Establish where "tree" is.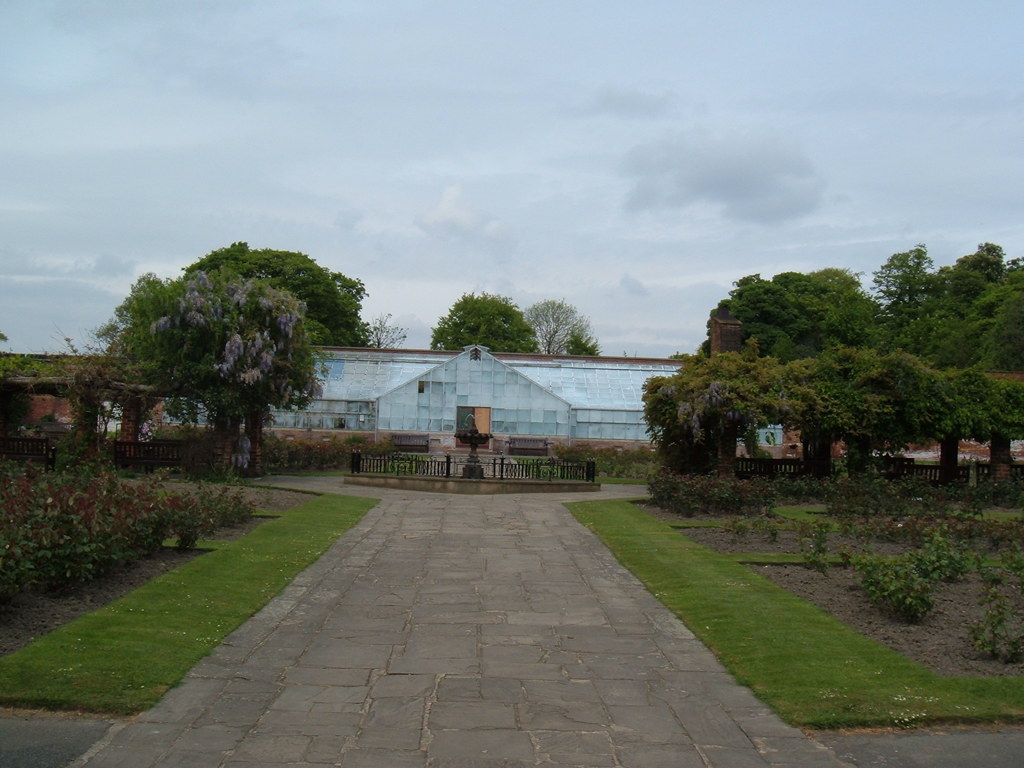
Established at 0:349:55:387.
